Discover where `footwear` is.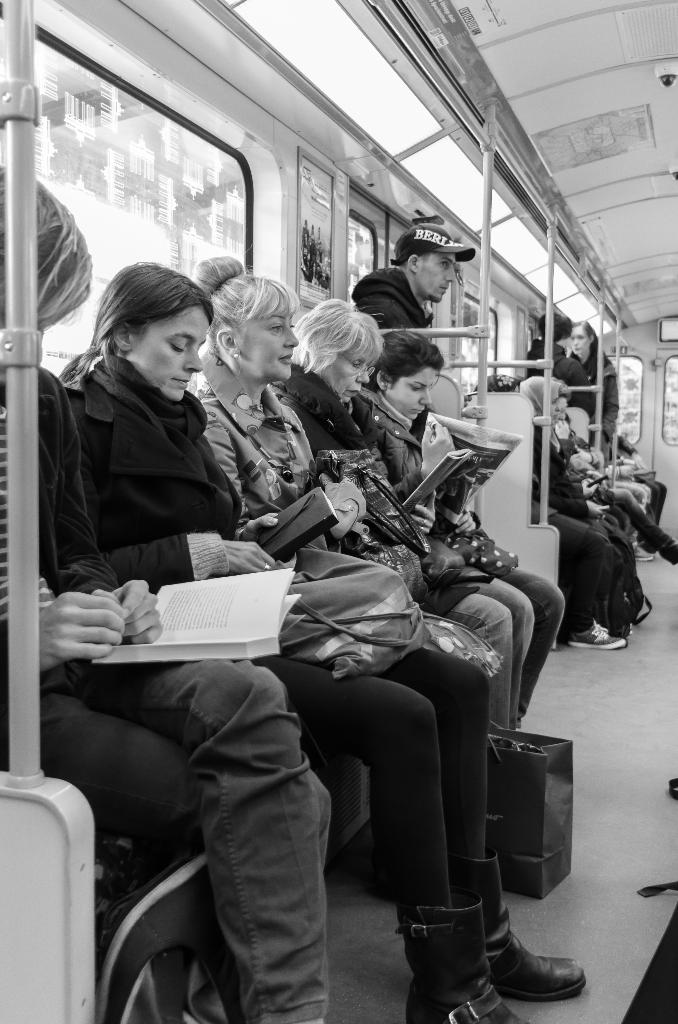
Discovered at 563 626 631 646.
